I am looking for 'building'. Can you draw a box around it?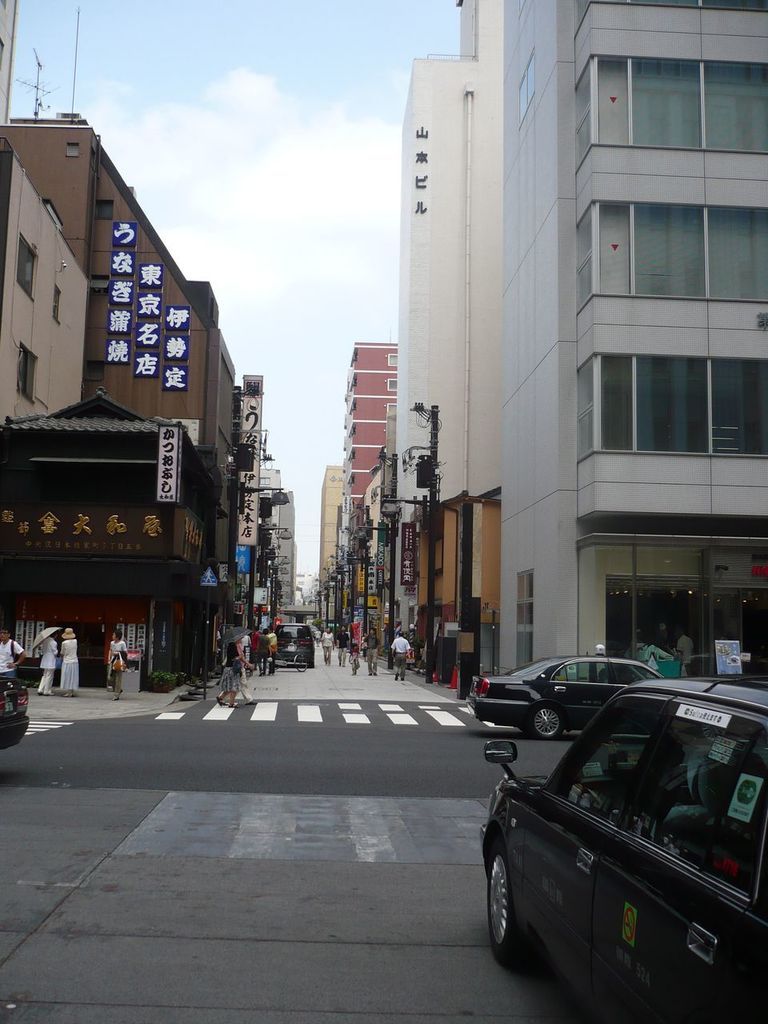
Sure, the bounding box is [left=5, top=0, right=298, bottom=688].
